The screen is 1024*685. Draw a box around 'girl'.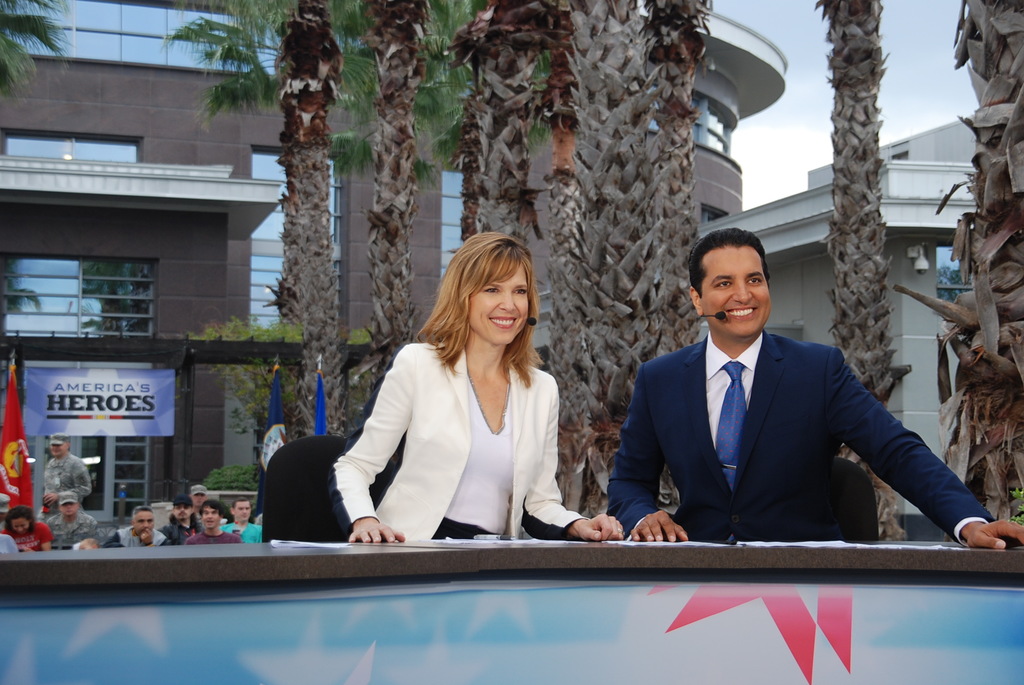
333,230,621,542.
